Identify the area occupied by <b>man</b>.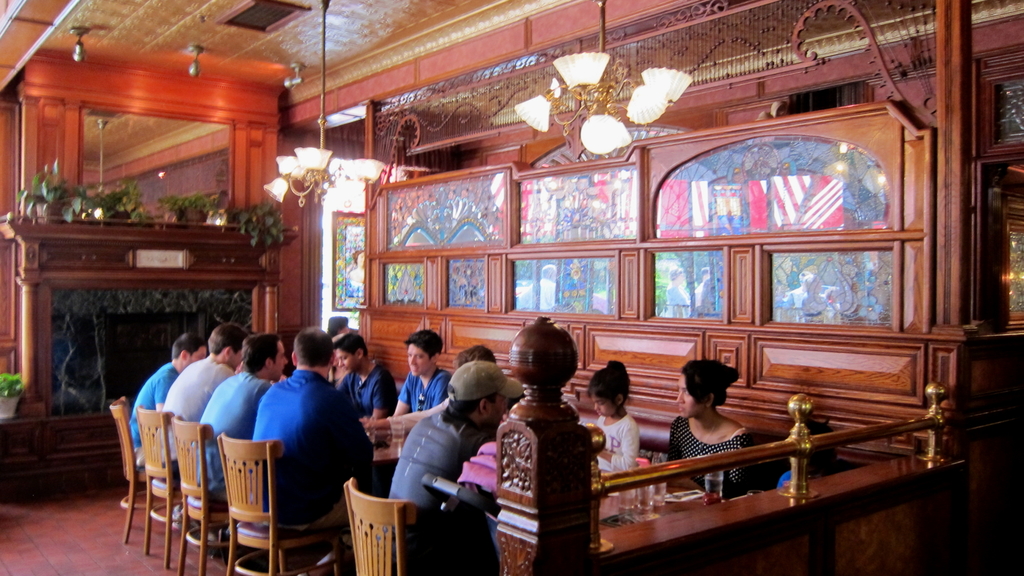
Area: box(156, 324, 249, 544).
